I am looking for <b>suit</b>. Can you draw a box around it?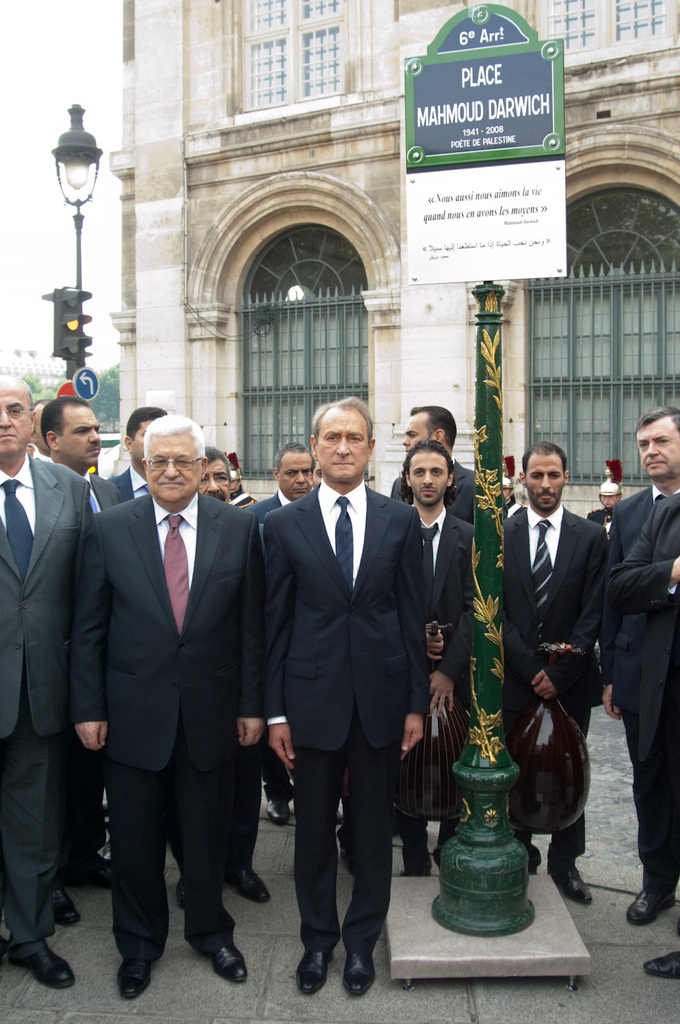
Sure, the bounding box is bbox=(68, 493, 254, 949).
